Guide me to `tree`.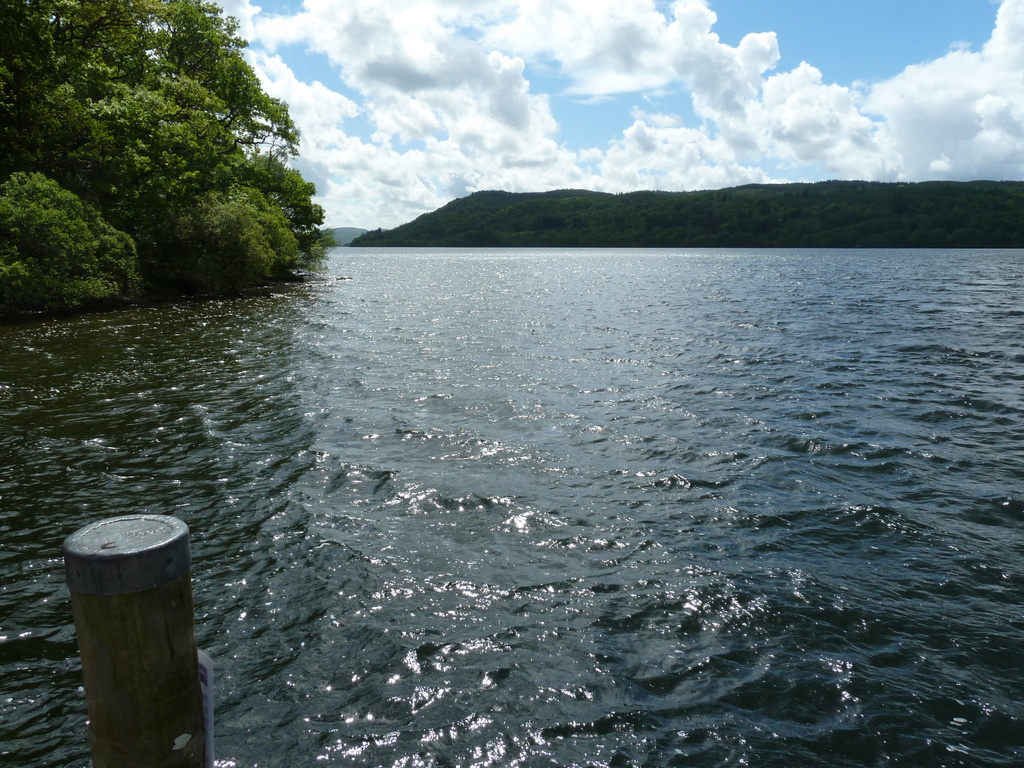
Guidance: pyautogui.locateOnScreen(340, 179, 1023, 246).
